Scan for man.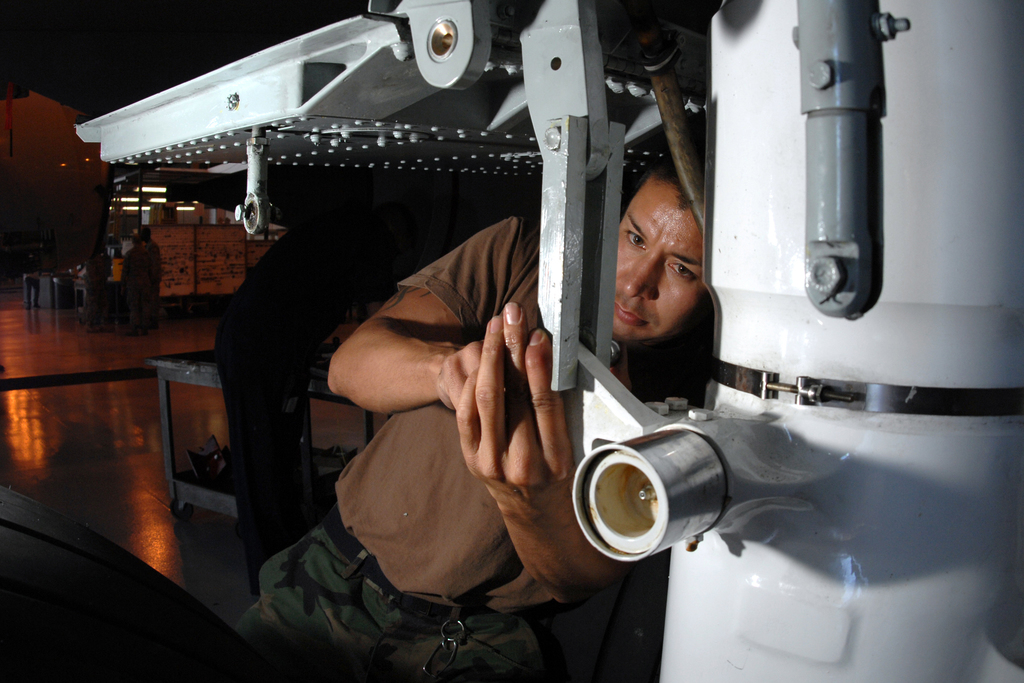
Scan result: region(216, 117, 788, 643).
